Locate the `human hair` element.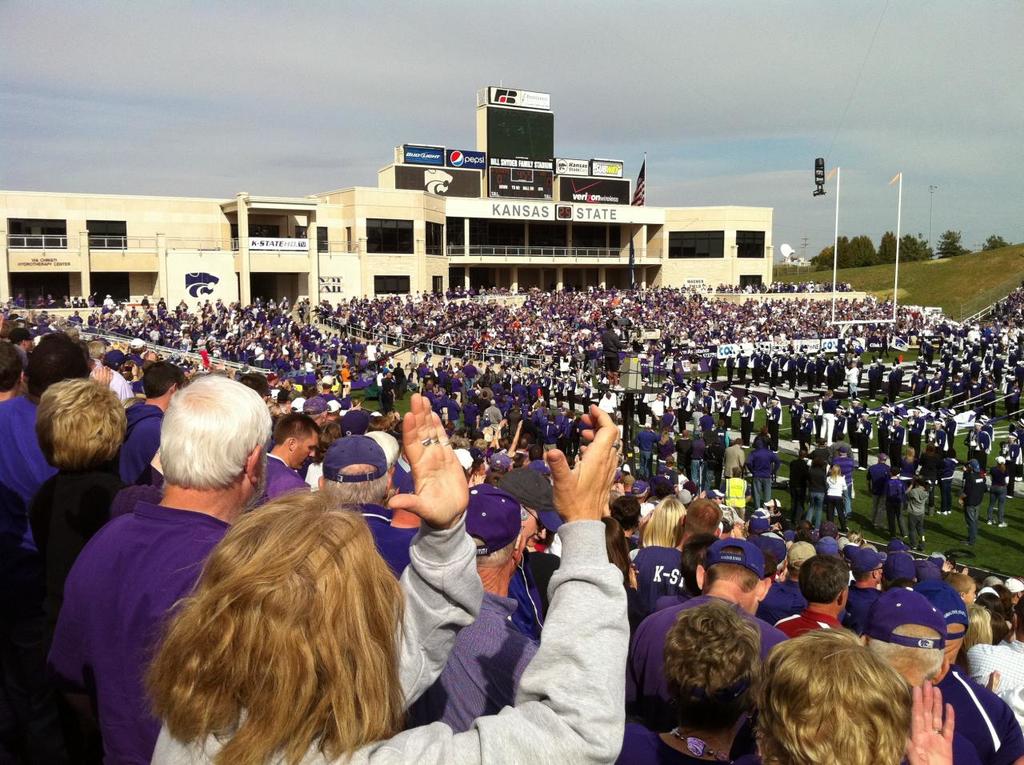
Element bbox: [802, 556, 849, 604].
